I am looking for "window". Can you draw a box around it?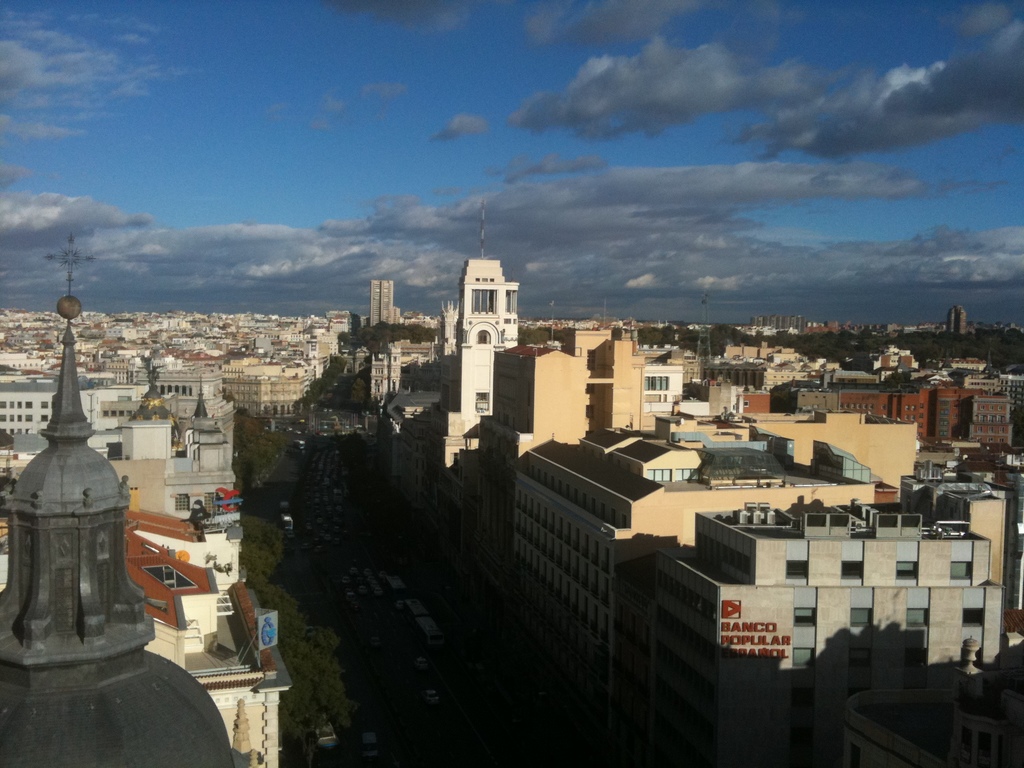
Sure, the bounding box is (x1=848, y1=741, x2=864, y2=767).
